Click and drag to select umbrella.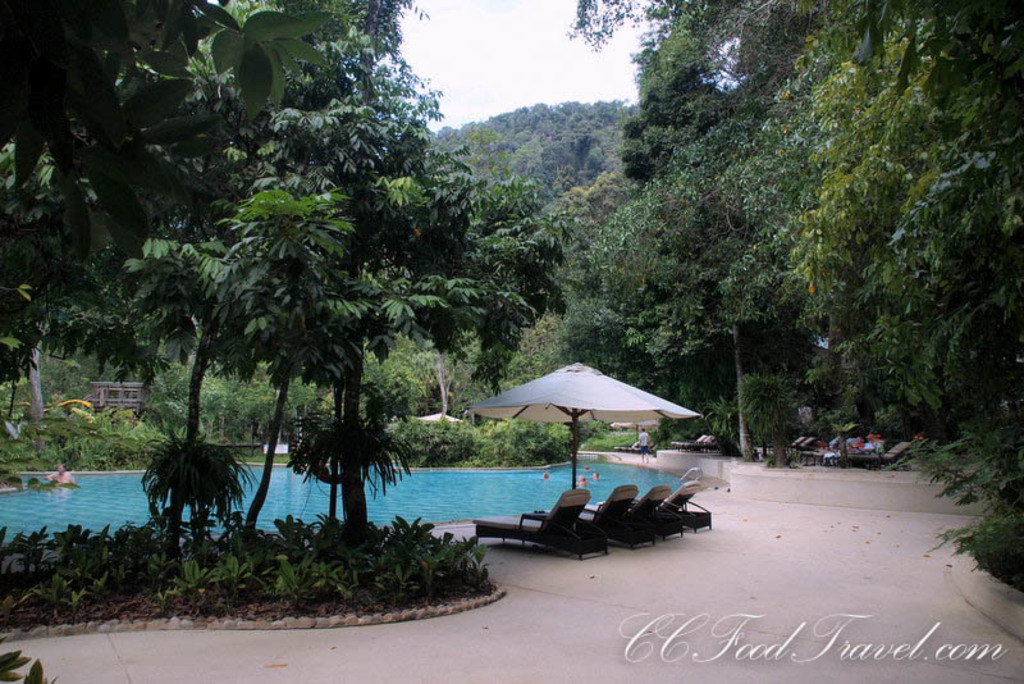
Selection: locate(467, 360, 704, 487).
